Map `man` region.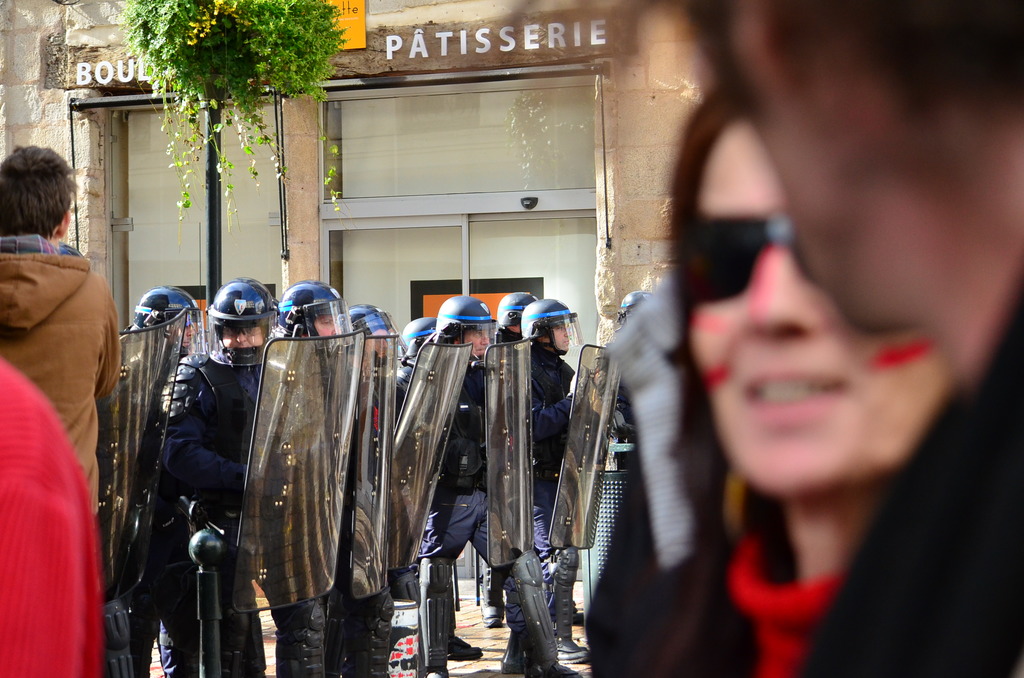
Mapped to [348, 295, 428, 677].
